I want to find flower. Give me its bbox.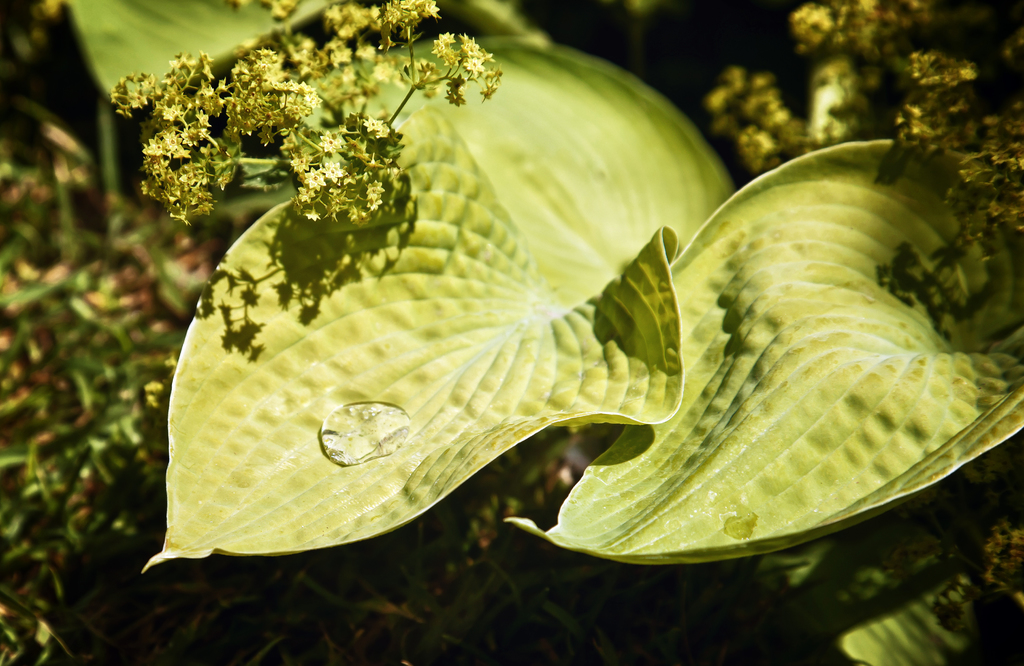
[left=319, top=161, right=342, bottom=186].
